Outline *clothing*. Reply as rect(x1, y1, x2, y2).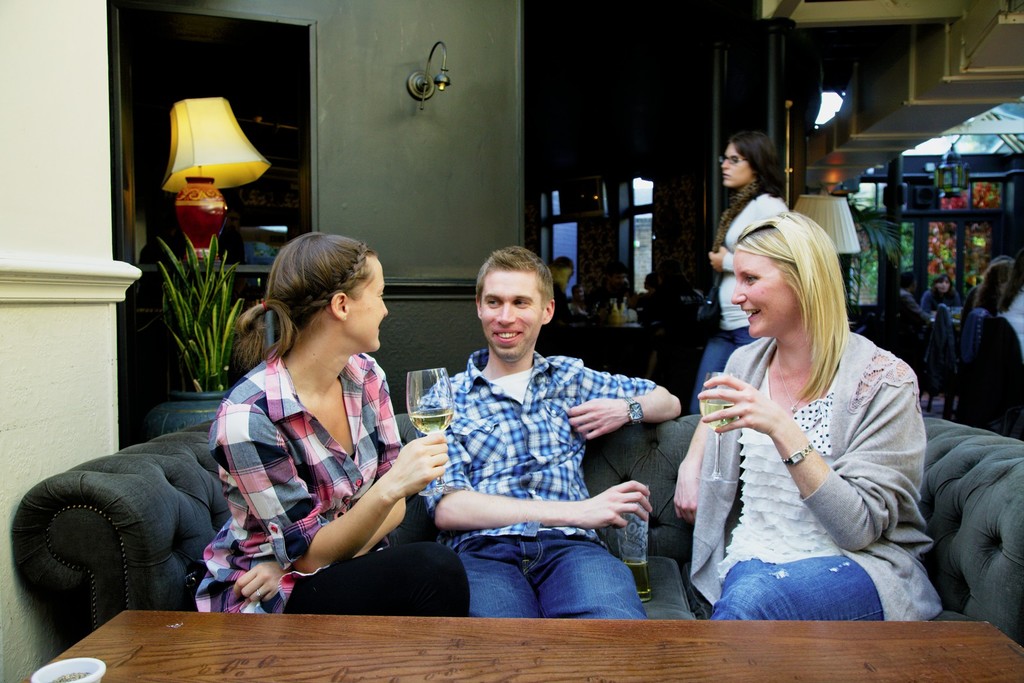
rect(687, 188, 794, 416).
